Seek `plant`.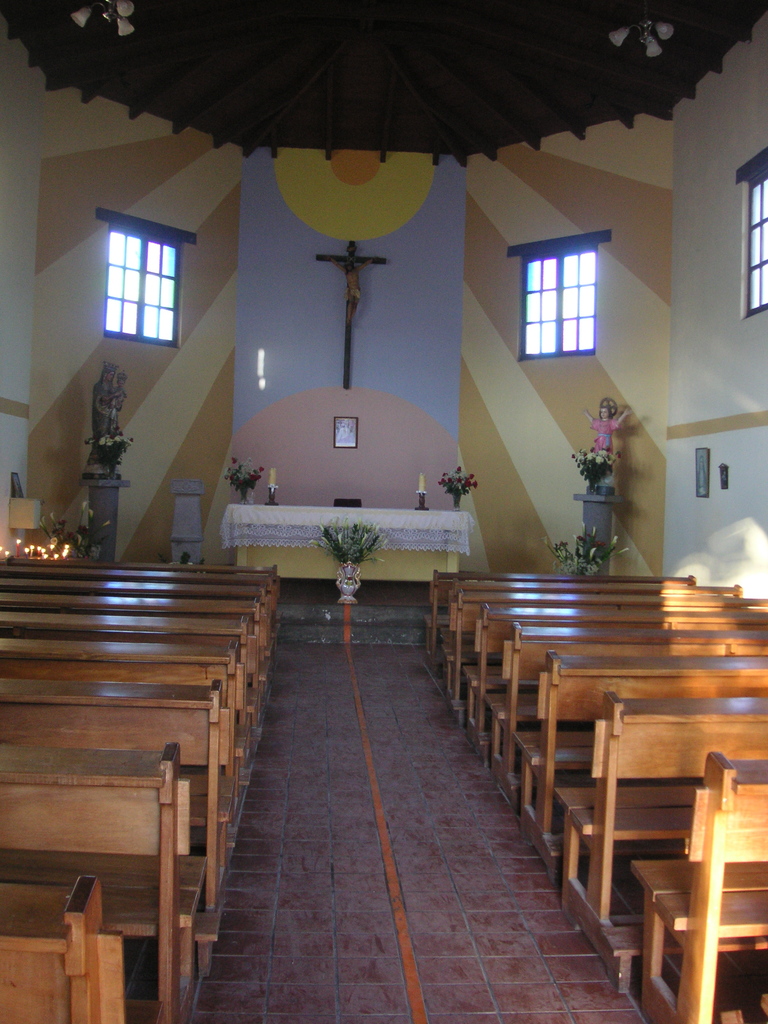
[38,501,114,552].
